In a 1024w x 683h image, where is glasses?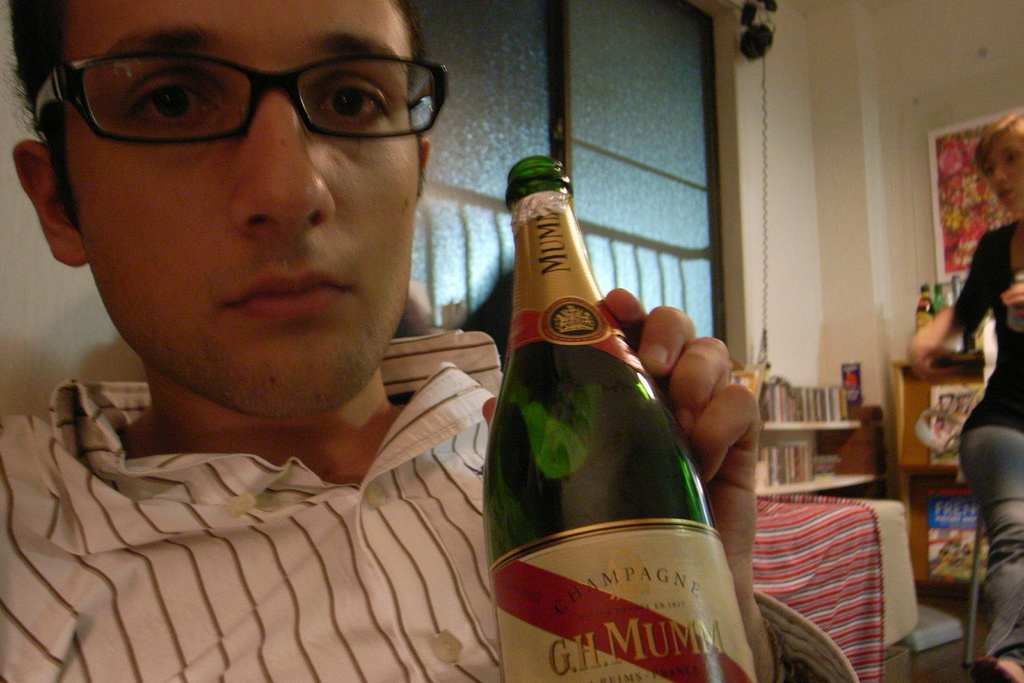
29, 60, 451, 141.
